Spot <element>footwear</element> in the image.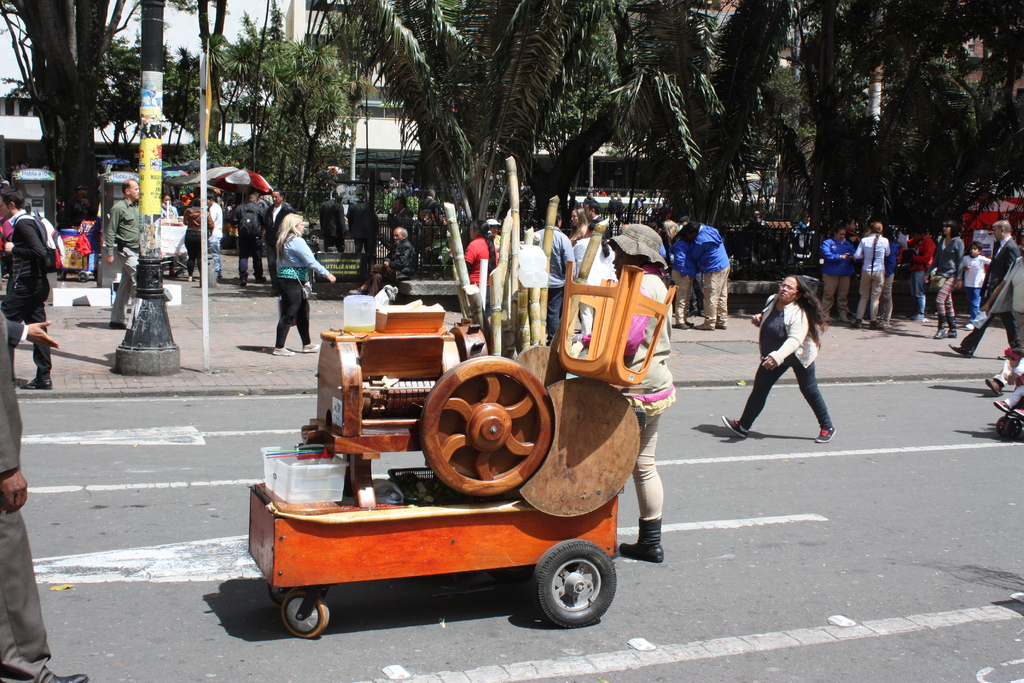
<element>footwear</element> found at l=991, t=399, r=1012, b=413.
